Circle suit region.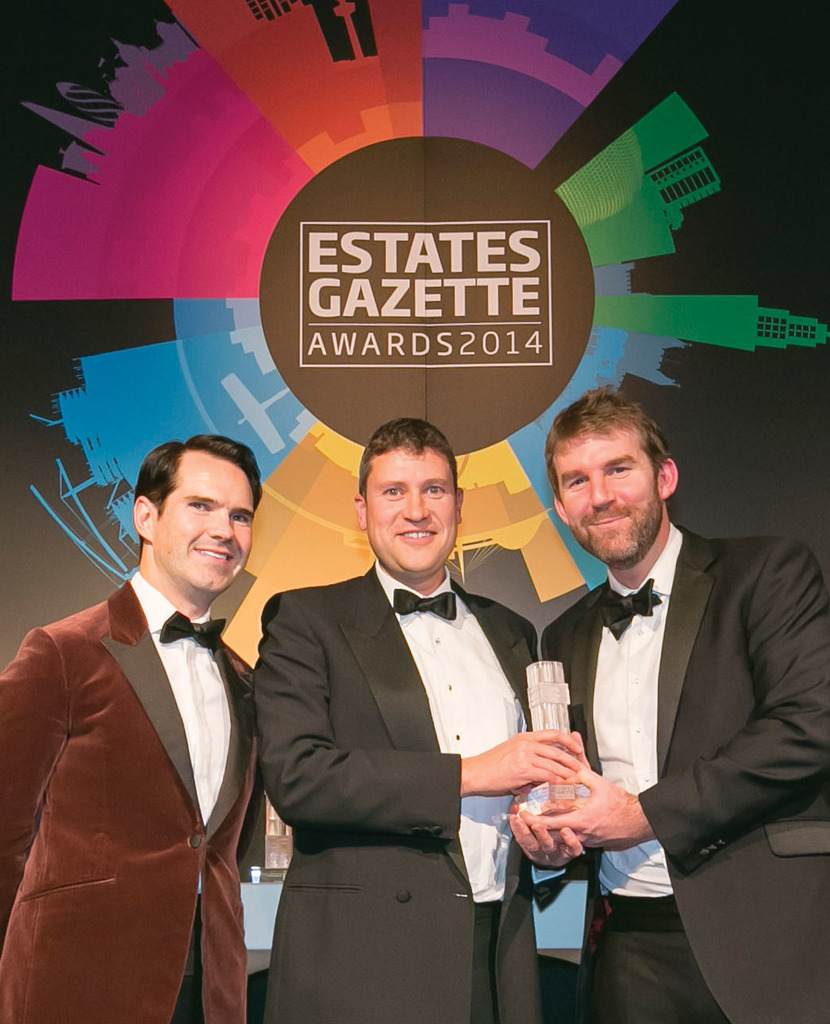
Region: bbox(253, 560, 545, 1023).
